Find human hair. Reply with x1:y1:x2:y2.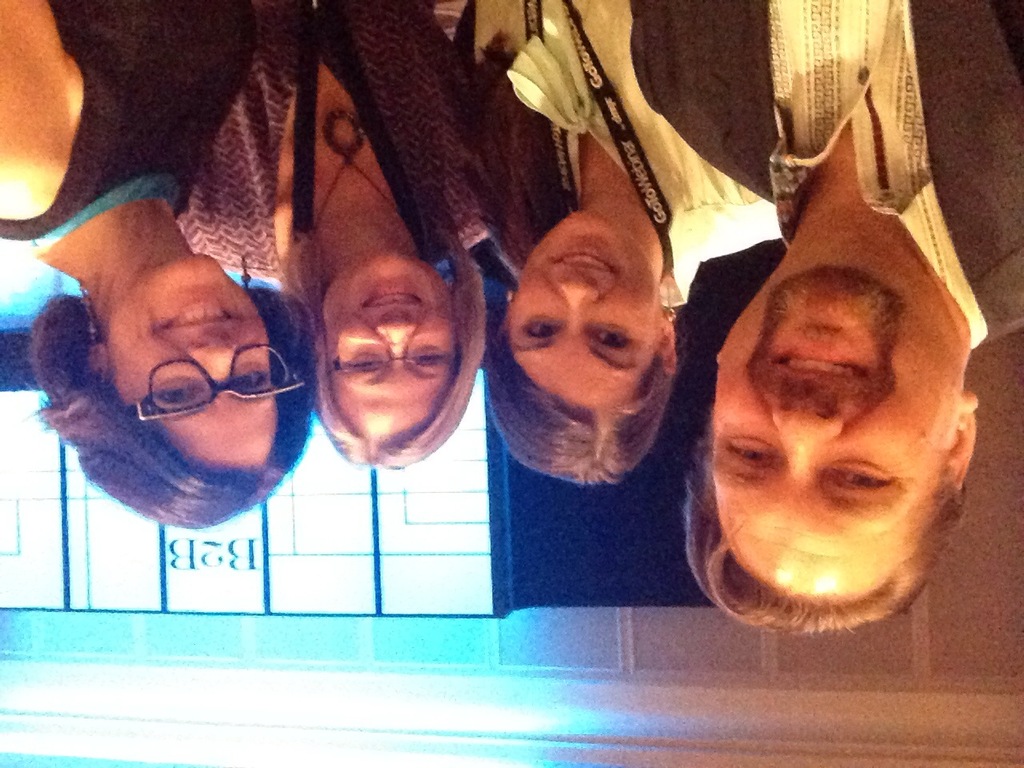
681:426:967:634.
